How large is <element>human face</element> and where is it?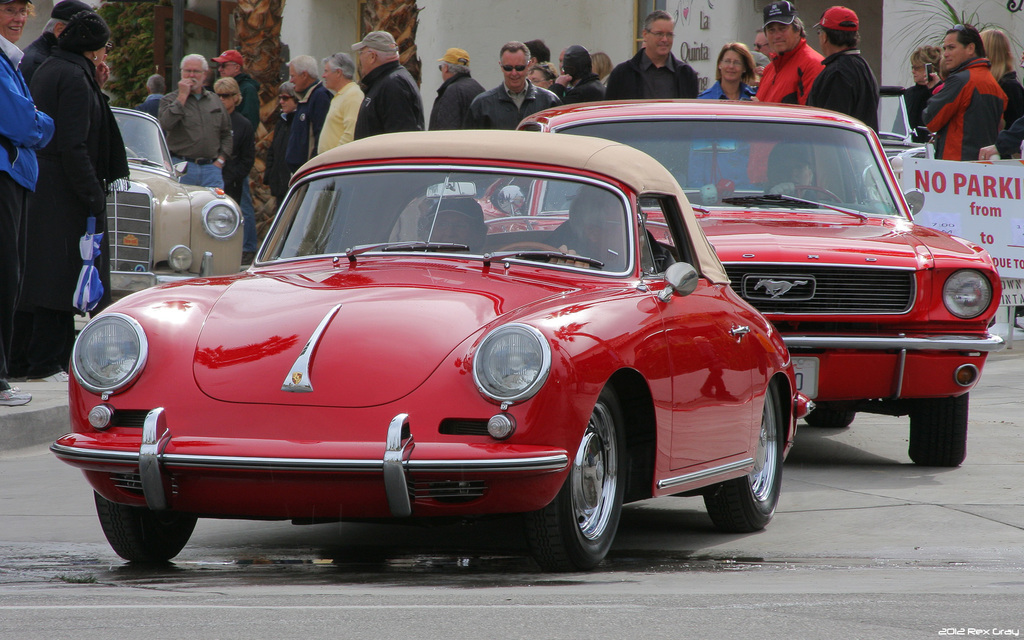
Bounding box: box(289, 60, 301, 94).
